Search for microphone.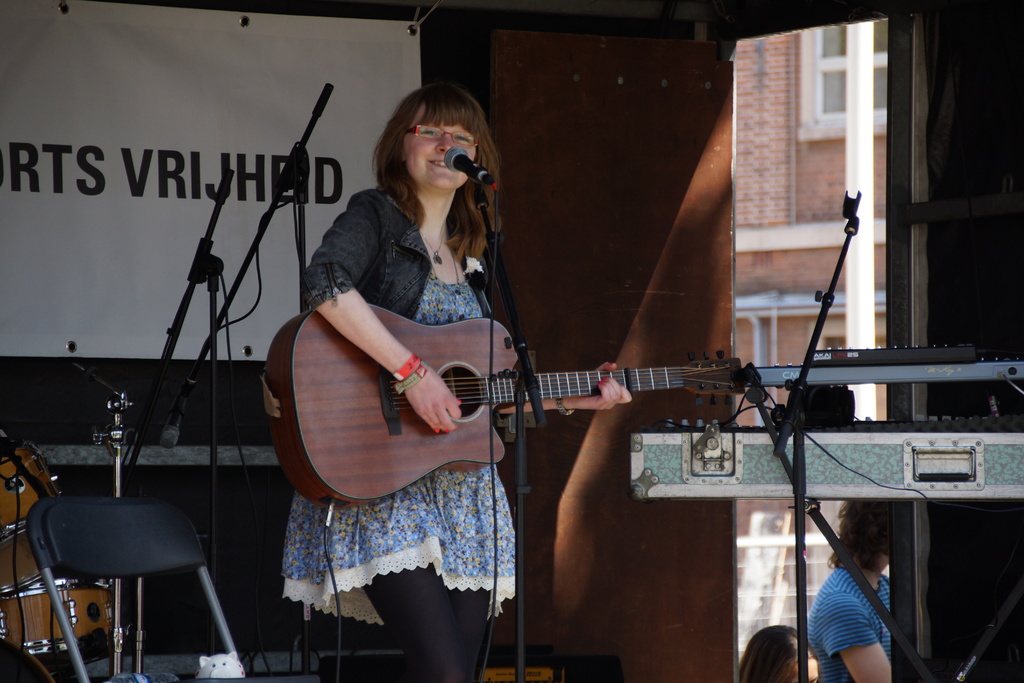
Found at bbox=[157, 374, 200, 450].
